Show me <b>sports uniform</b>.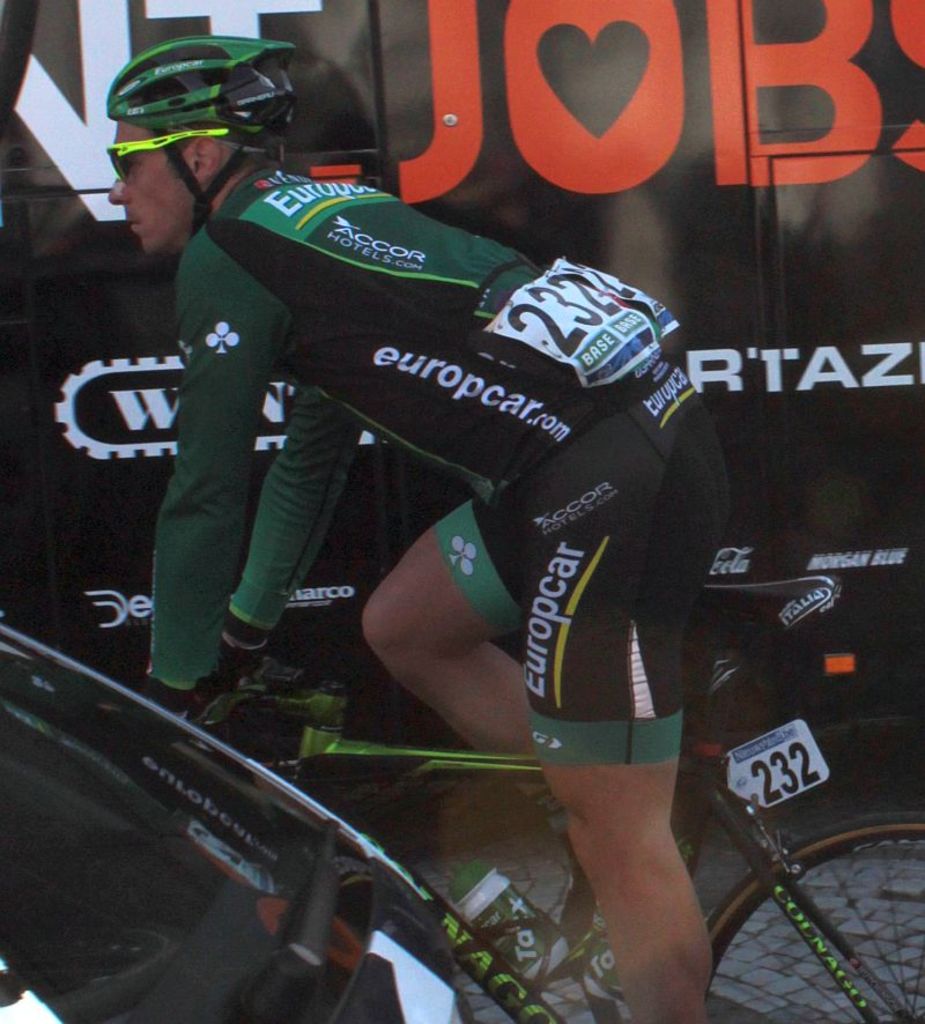
<b>sports uniform</b> is here: l=103, t=32, r=728, b=772.
